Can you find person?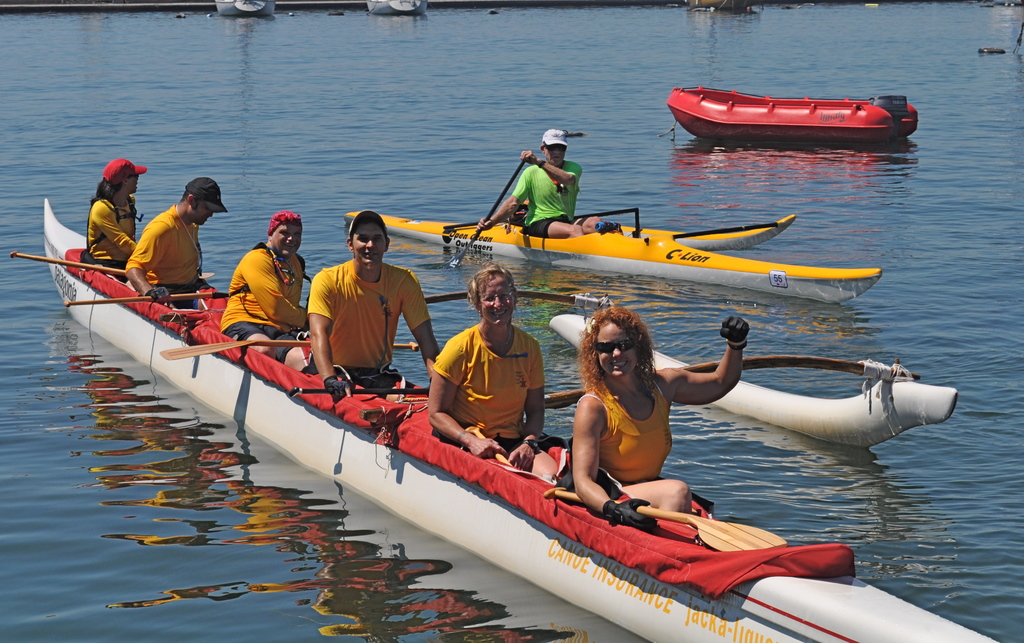
Yes, bounding box: select_region(307, 205, 435, 408).
